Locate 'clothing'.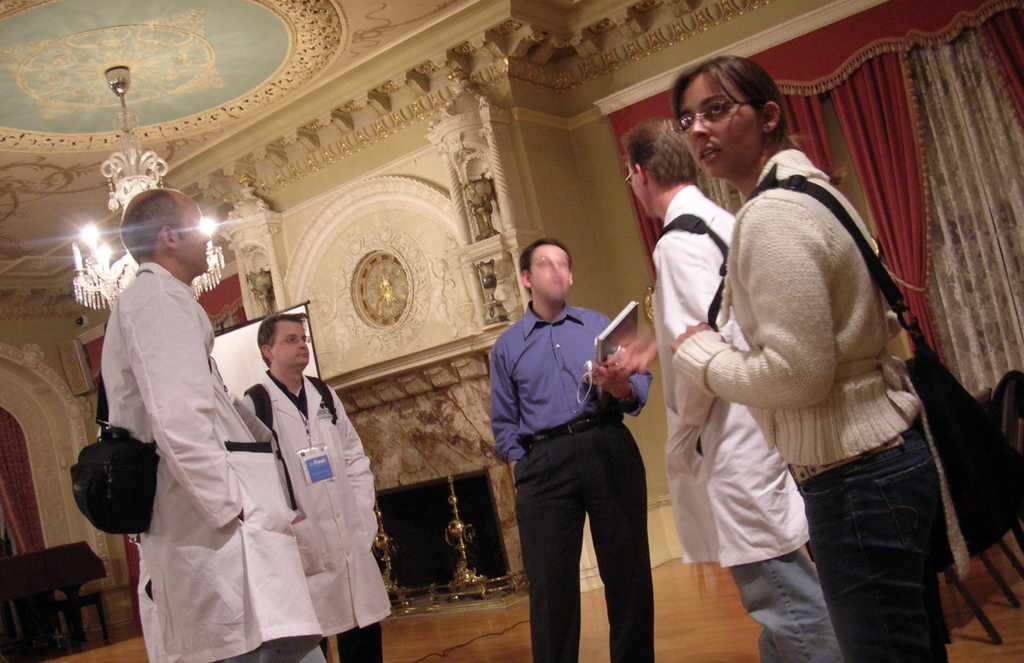
Bounding box: [87, 229, 314, 654].
